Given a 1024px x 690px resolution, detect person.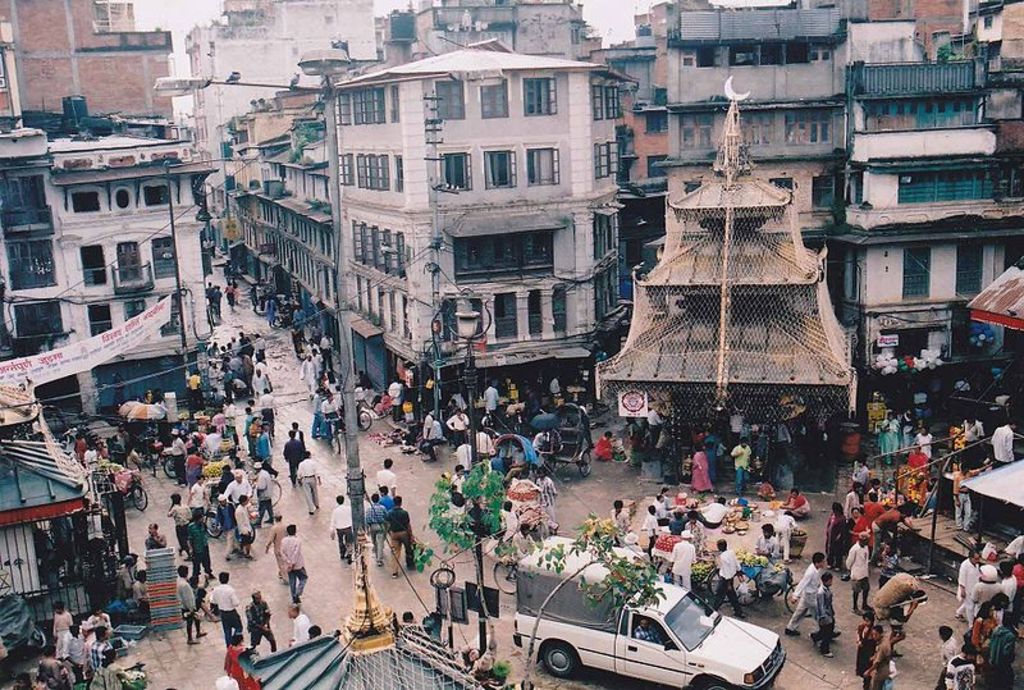
(x1=210, y1=408, x2=225, y2=430).
